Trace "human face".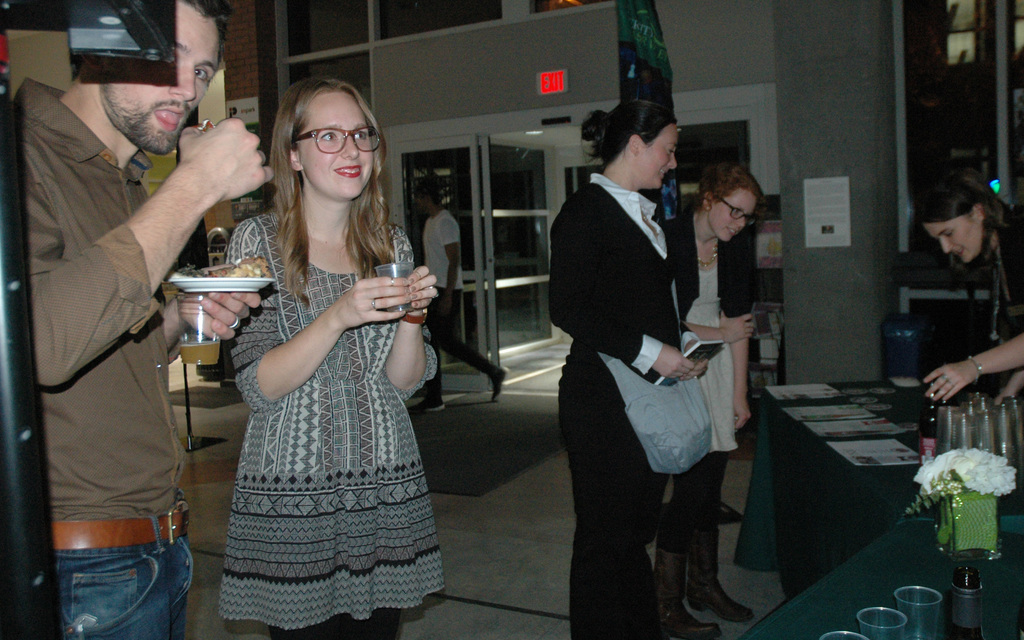
Traced to [left=644, top=127, right=680, bottom=192].
